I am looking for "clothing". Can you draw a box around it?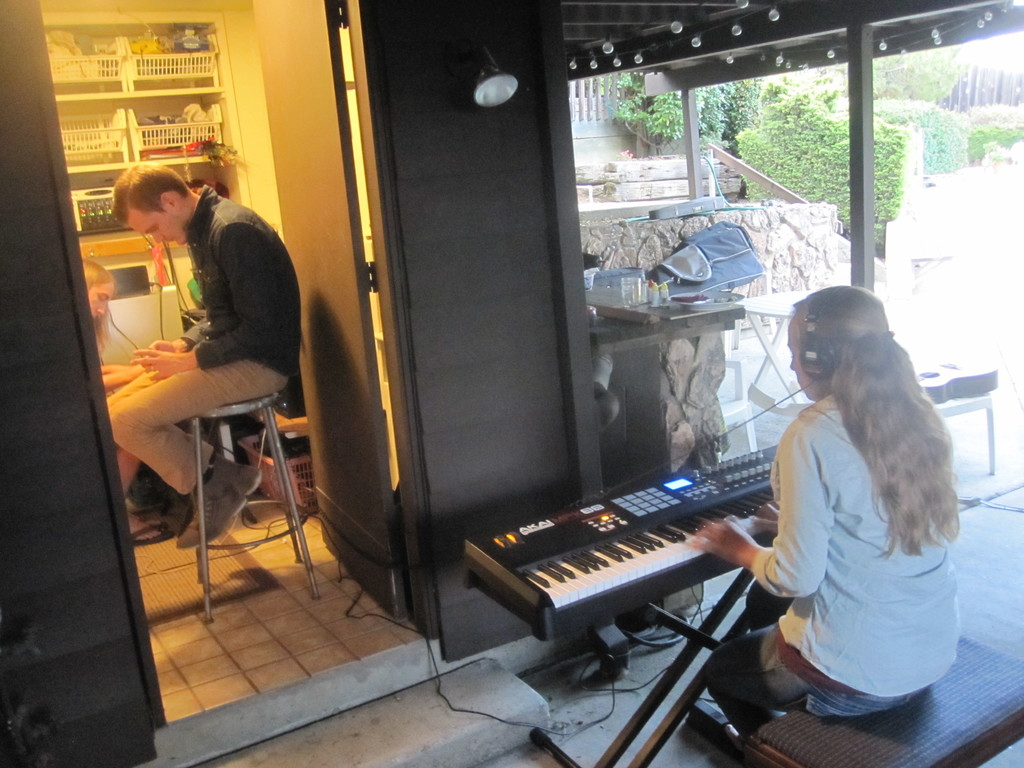
Sure, the bounding box is 701/395/961/744.
